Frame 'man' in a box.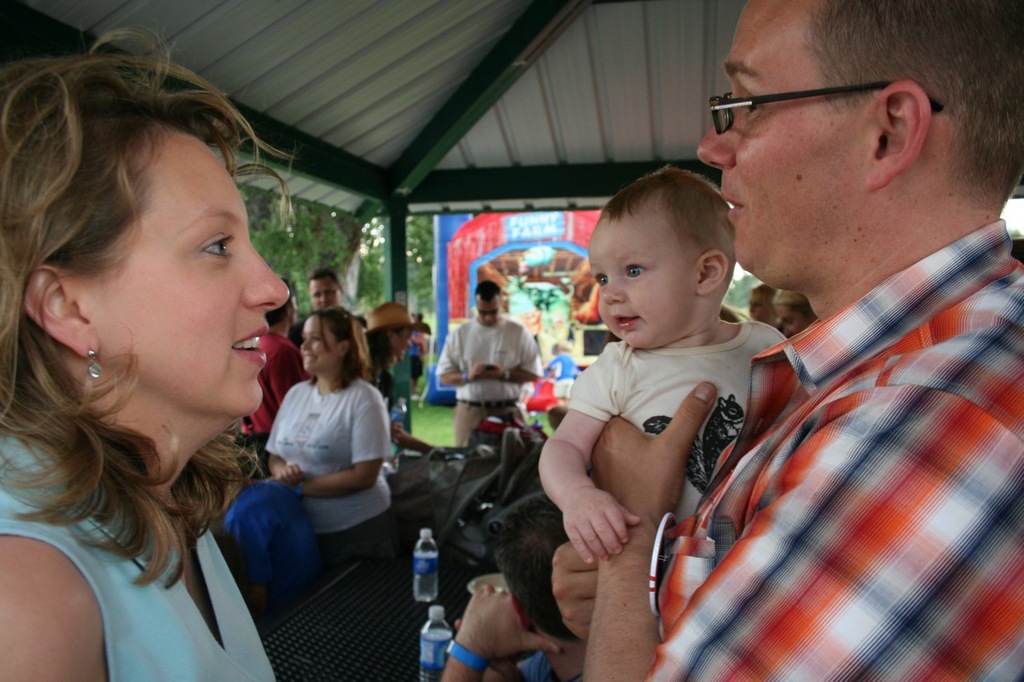
bbox=[432, 281, 546, 449].
